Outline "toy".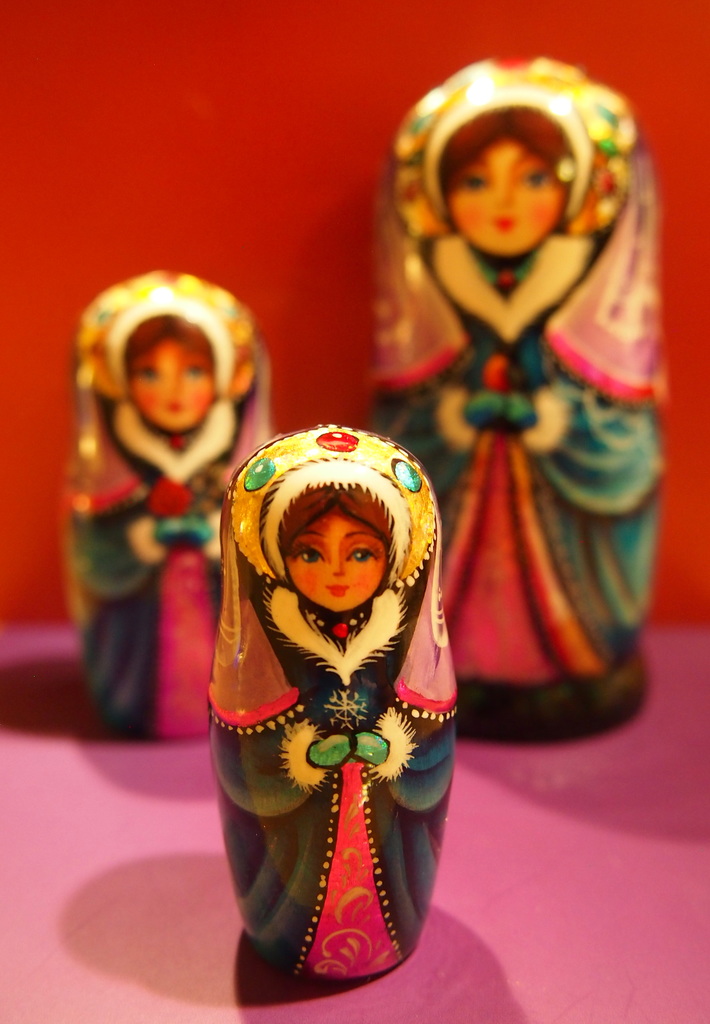
Outline: box(65, 267, 268, 746).
